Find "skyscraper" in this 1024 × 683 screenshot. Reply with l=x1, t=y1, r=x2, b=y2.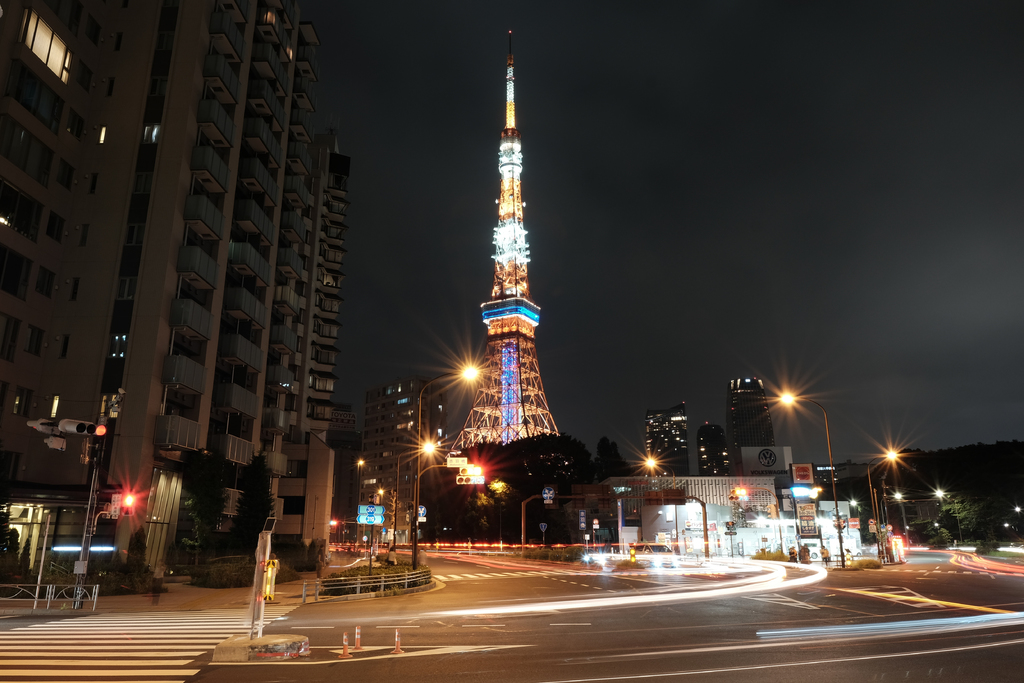
l=697, t=425, r=739, b=473.
